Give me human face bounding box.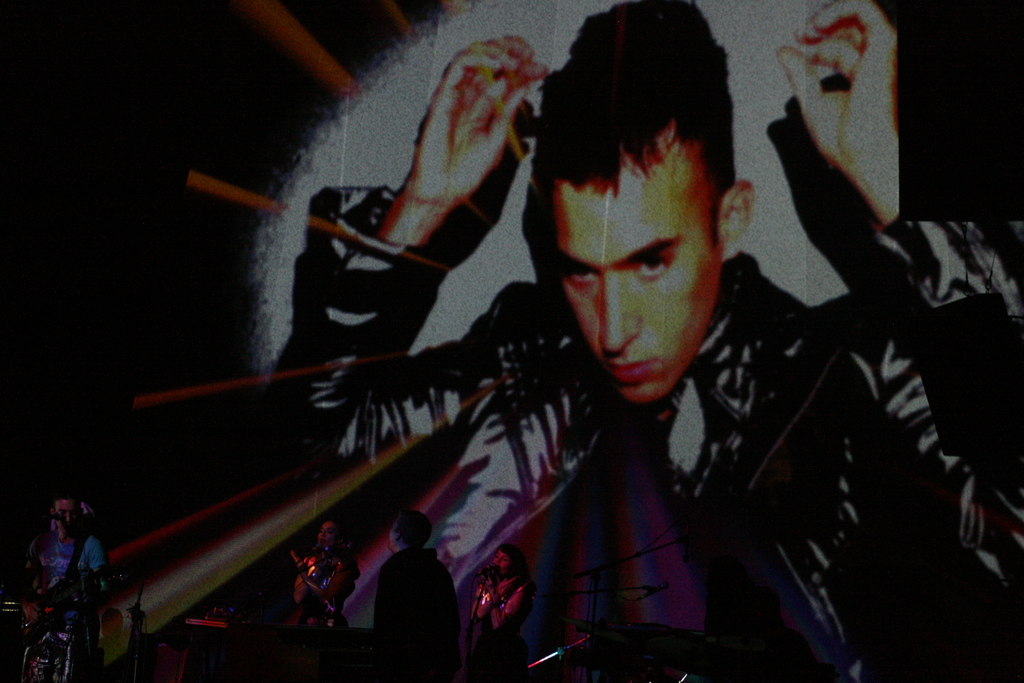
crop(559, 158, 721, 399).
